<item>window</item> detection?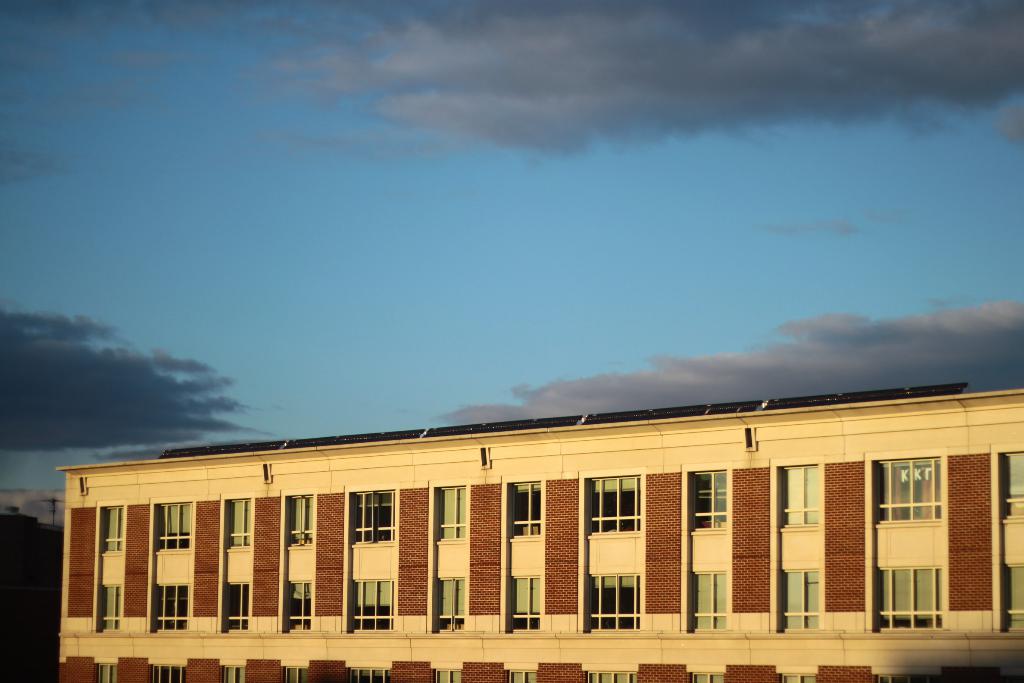
499:667:540:682
